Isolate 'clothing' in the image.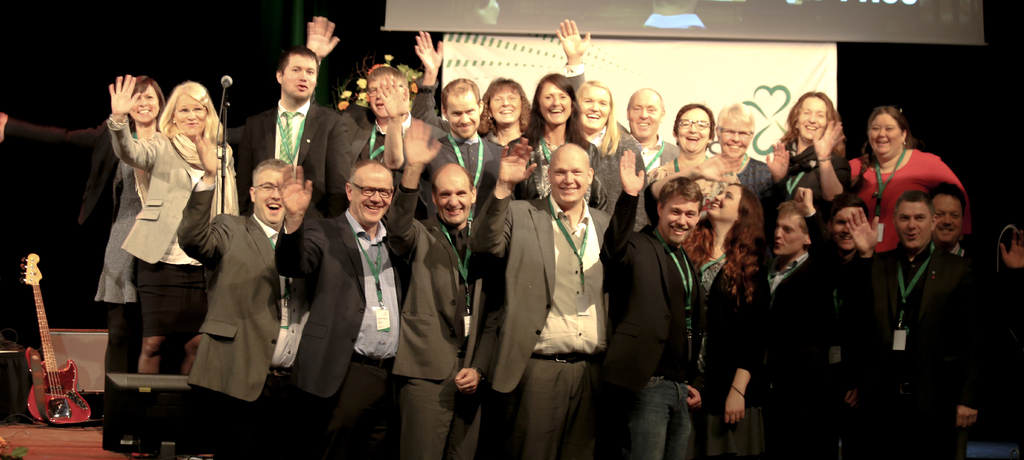
Isolated region: (left=5, top=111, right=138, bottom=386).
